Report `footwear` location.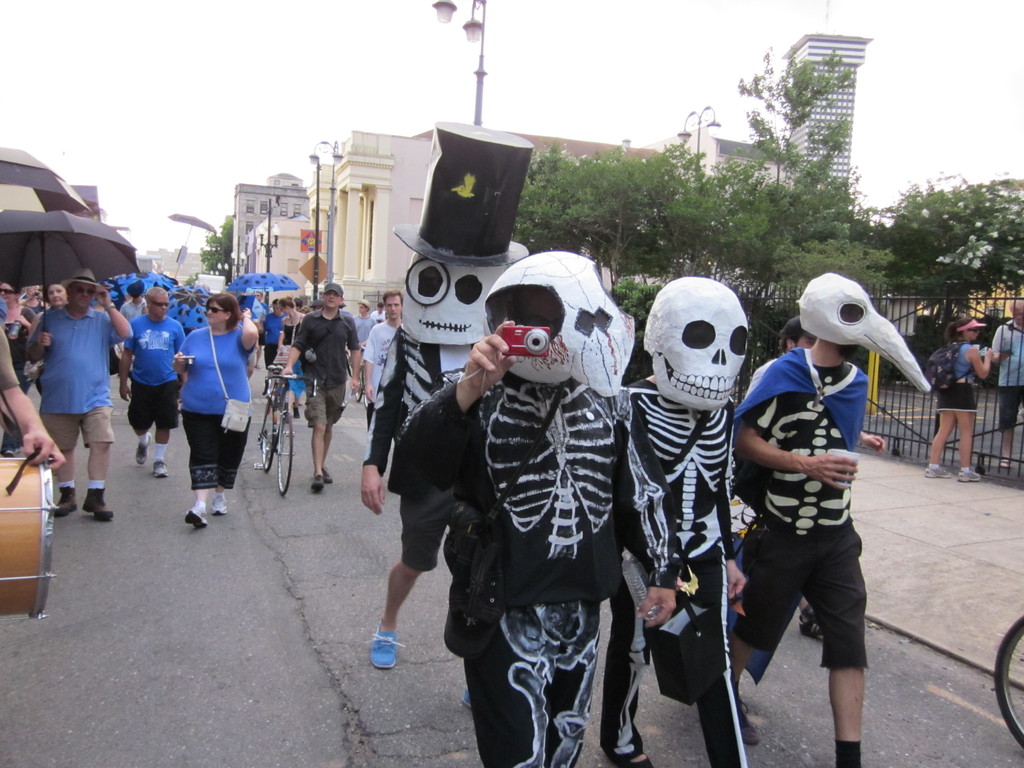
Report: bbox=(462, 687, 478, 715).
